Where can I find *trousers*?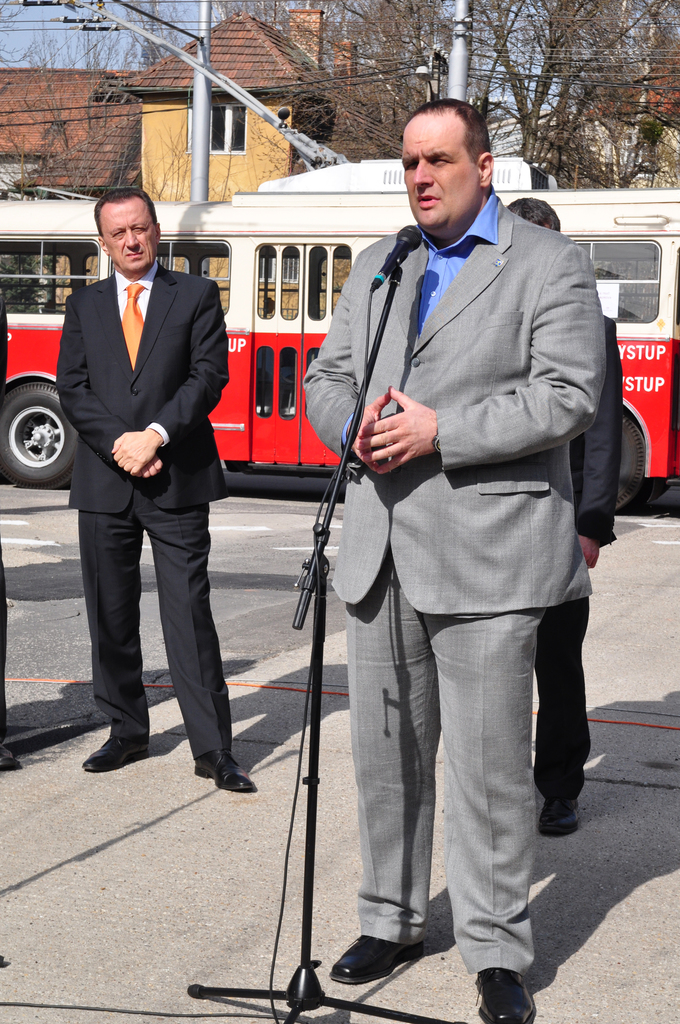
You can find it at x1=343, y1=543, x2=540, y2=980.
